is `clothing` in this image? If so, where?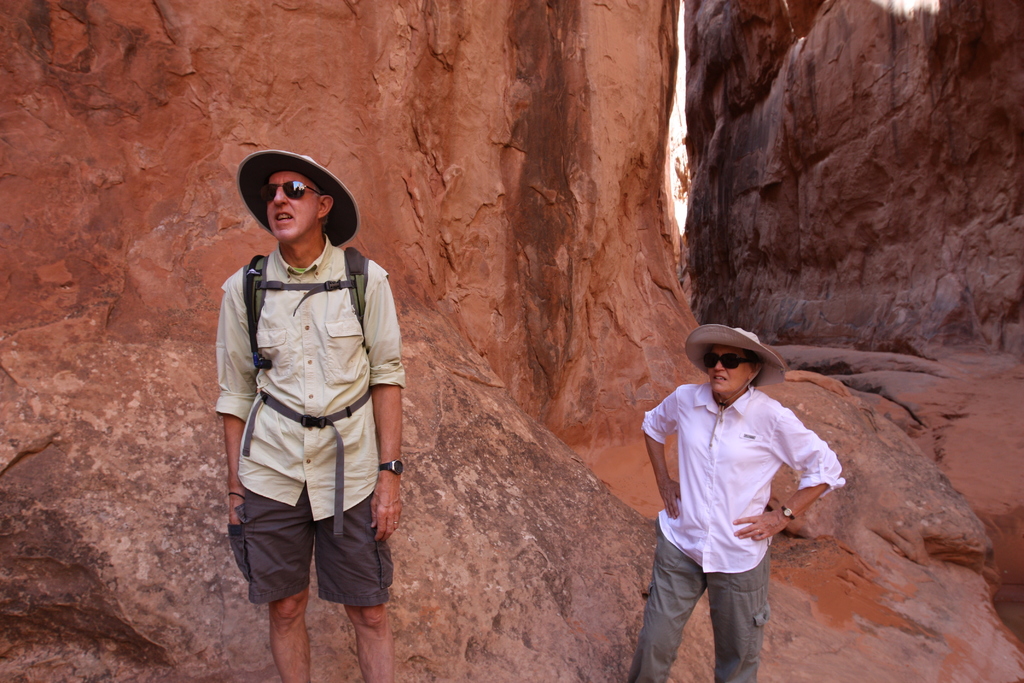
Yes, at (208,188,403,621).
